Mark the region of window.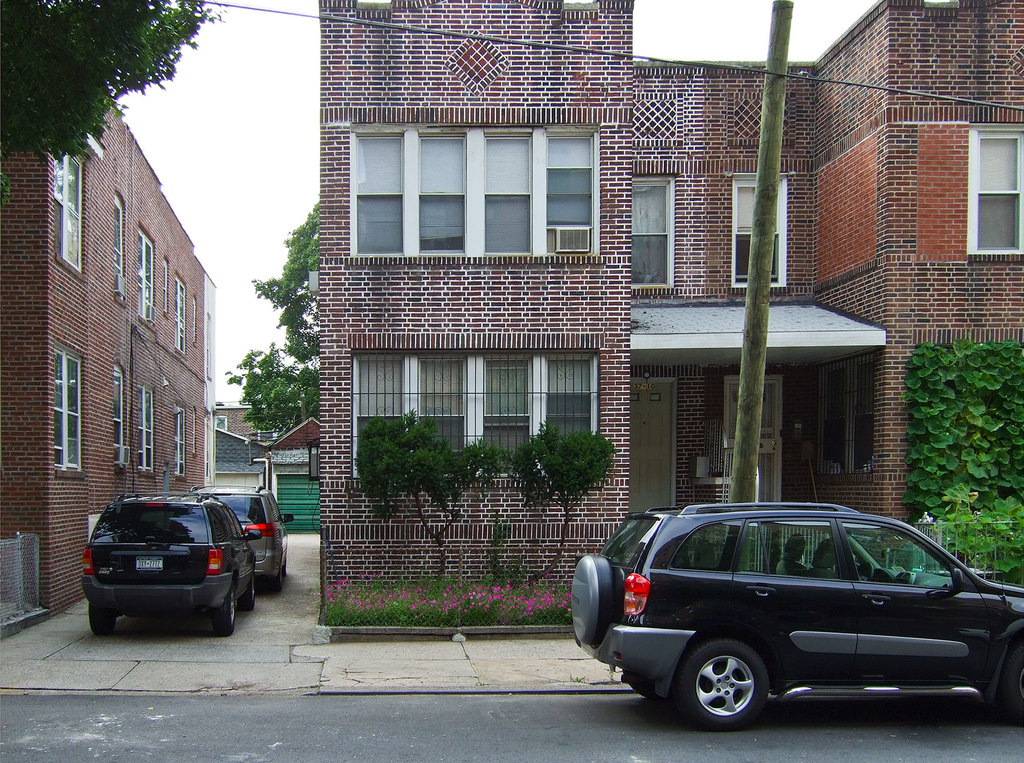
Region: <box>193,298,196,344</box>.
